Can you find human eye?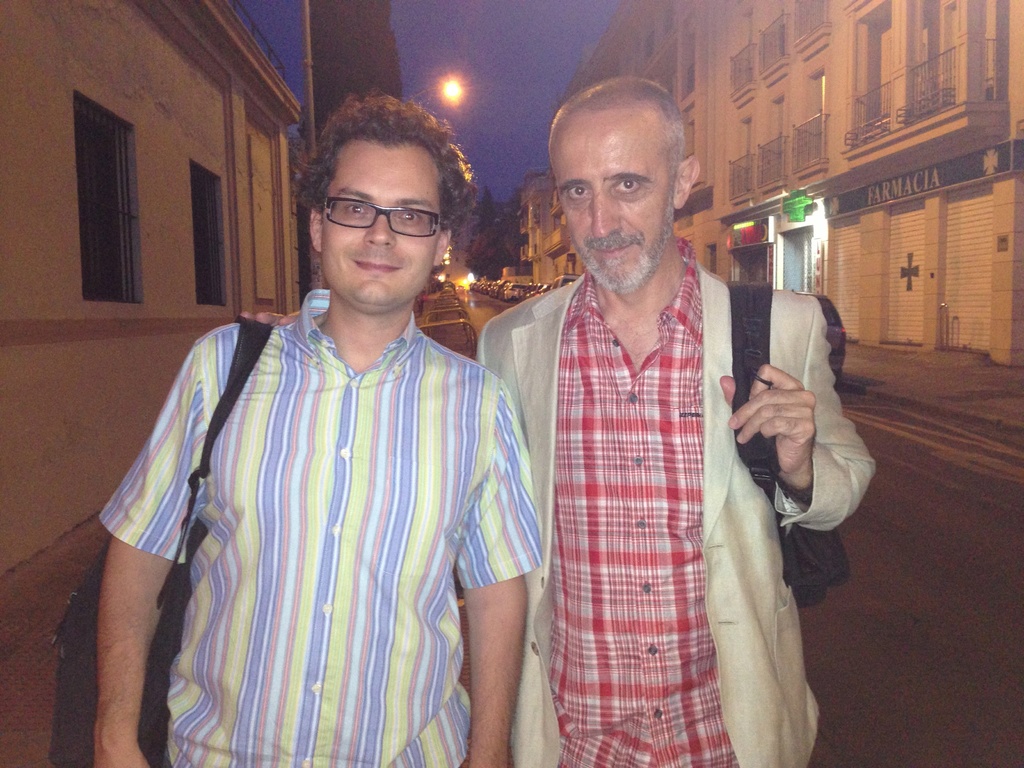
Yes, bounding box: {"left": 610, "top": 174, "right": 650, "bottom": 195}.
